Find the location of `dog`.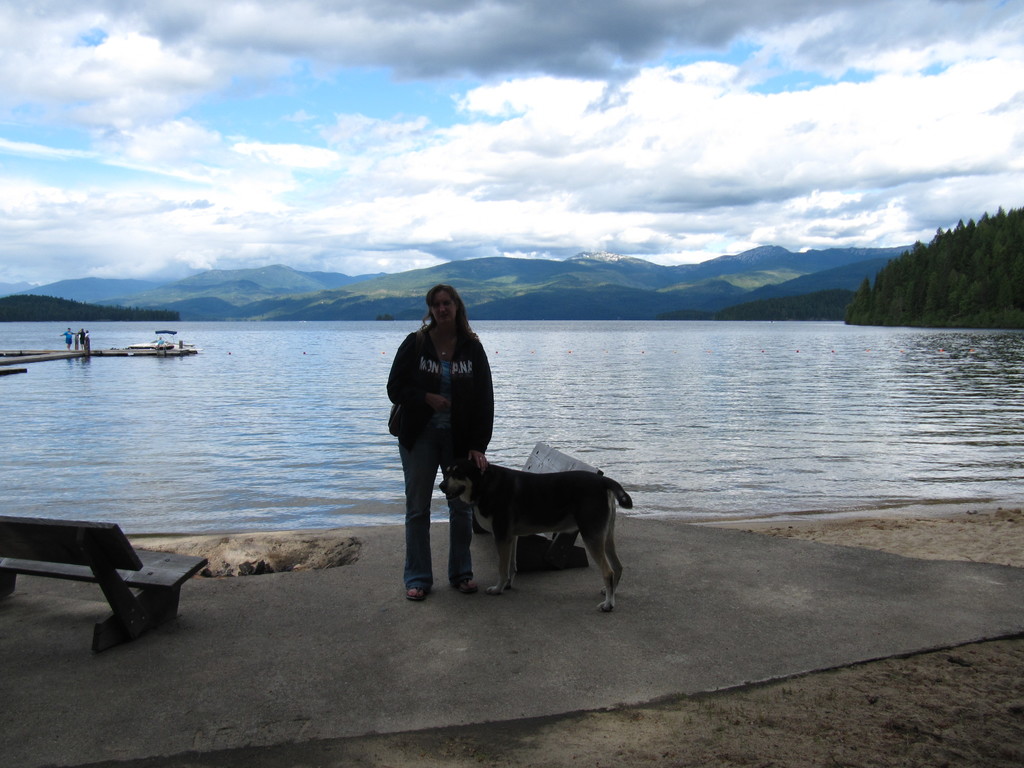
Location: [439,456,636,611].
